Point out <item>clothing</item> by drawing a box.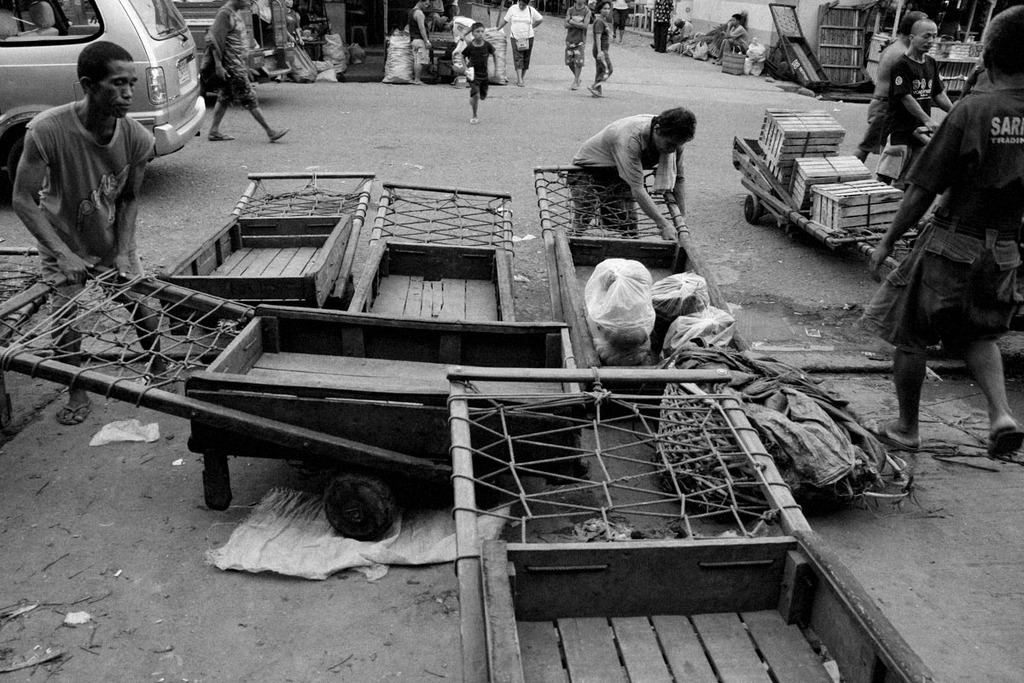
BBox(892, 46, 951, 146).
